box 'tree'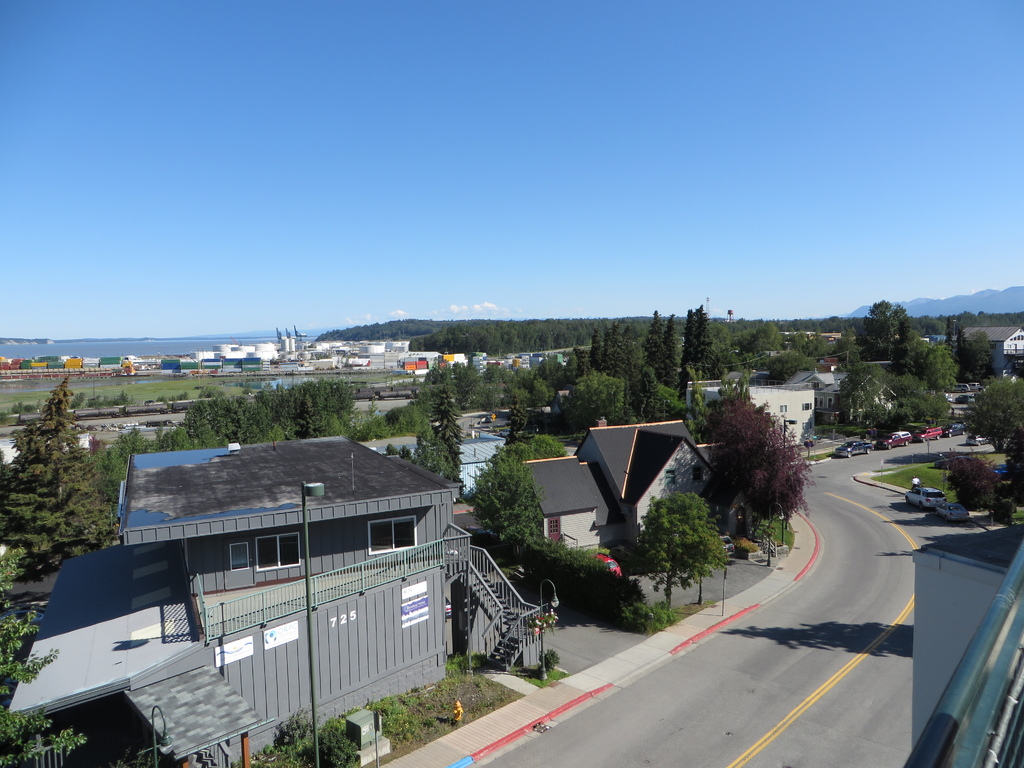
x1=179 y1=393 x2=274 y2=446
